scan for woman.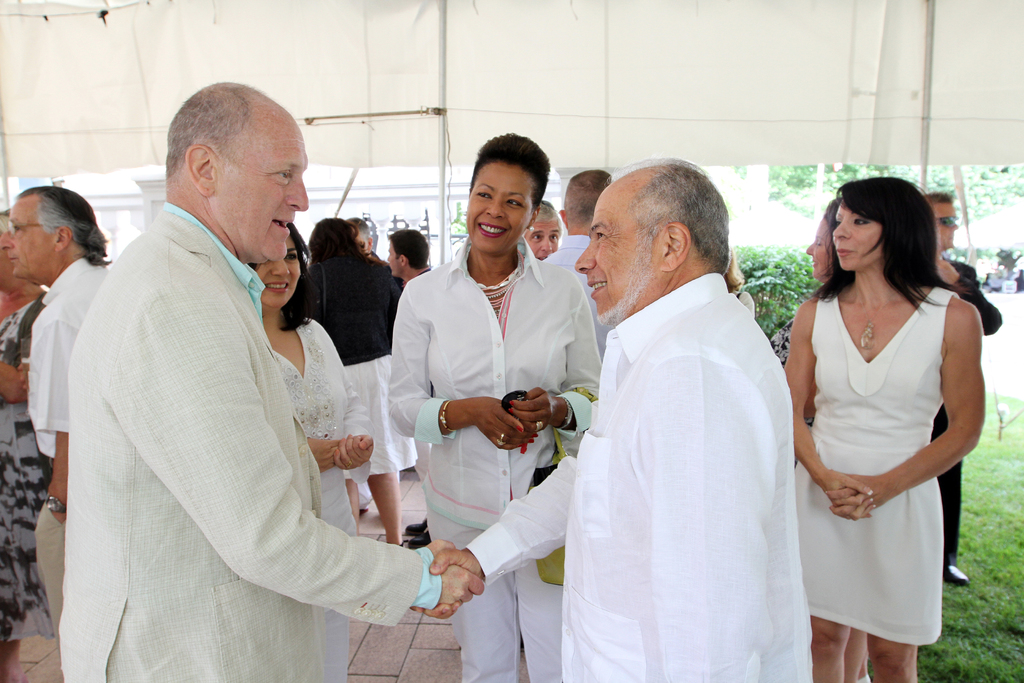
Scan result: select_region(0, 222, 74, 677).
